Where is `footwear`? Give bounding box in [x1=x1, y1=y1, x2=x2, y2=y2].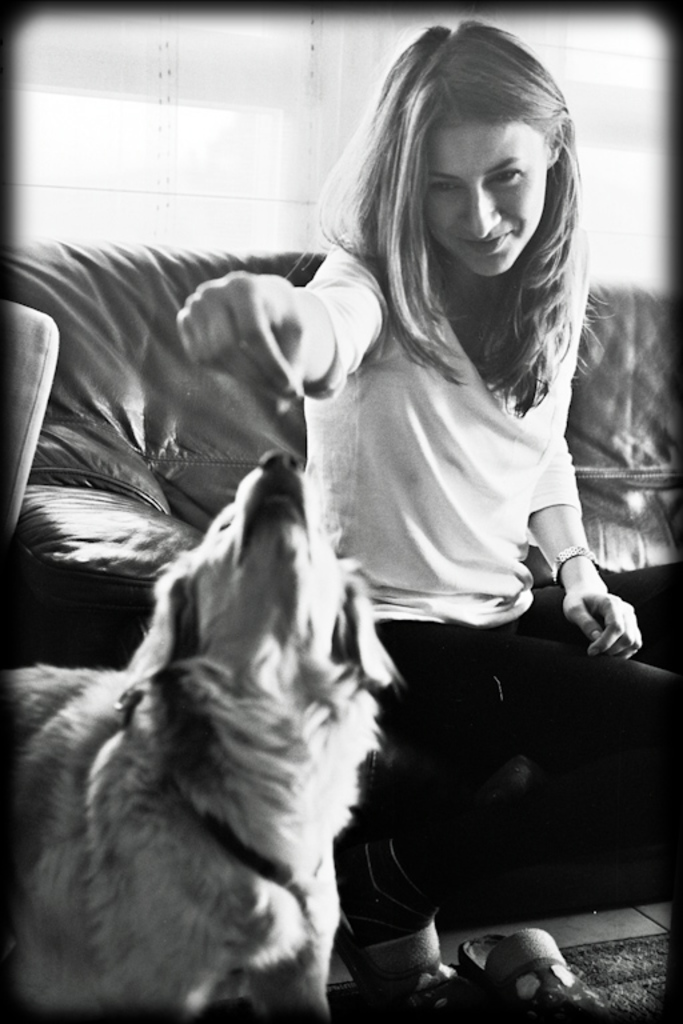
[x1=346, y1=911, x2=470, y2=1020].
